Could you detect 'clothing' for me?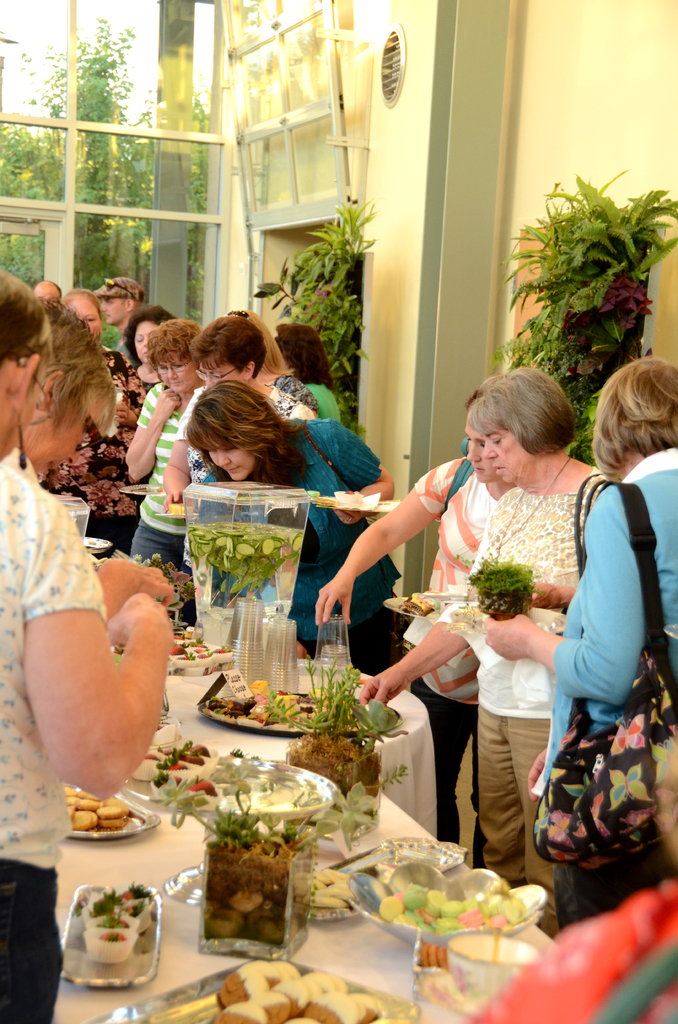
Detection result: box(129, 526, 185, 575).
